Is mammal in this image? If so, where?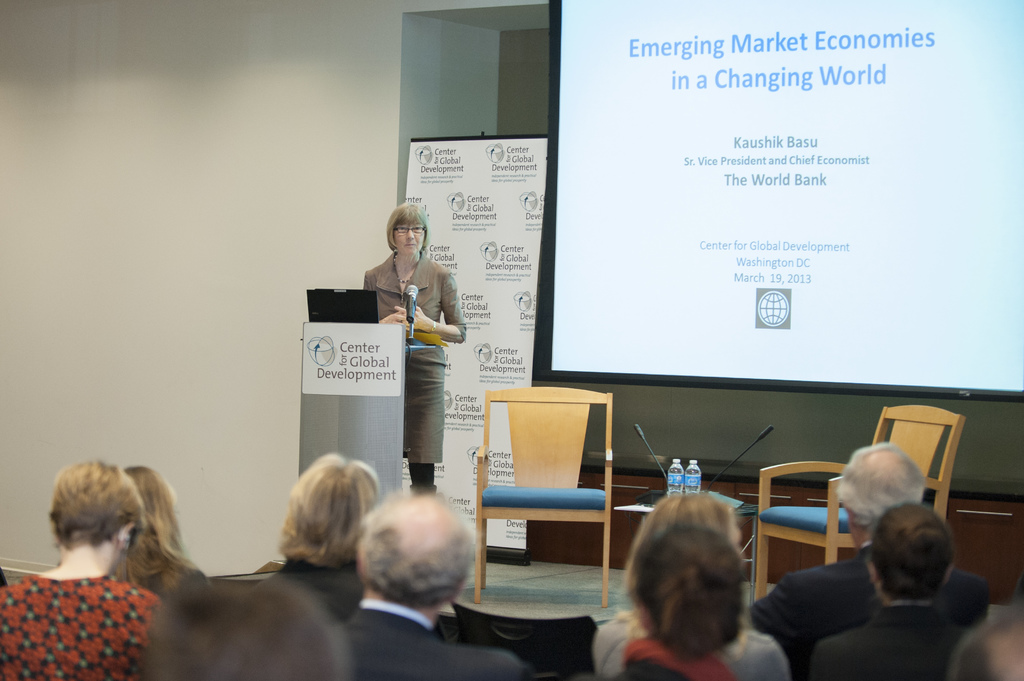
Yes, at [left=590, top=490, right=788, bottom=680].
